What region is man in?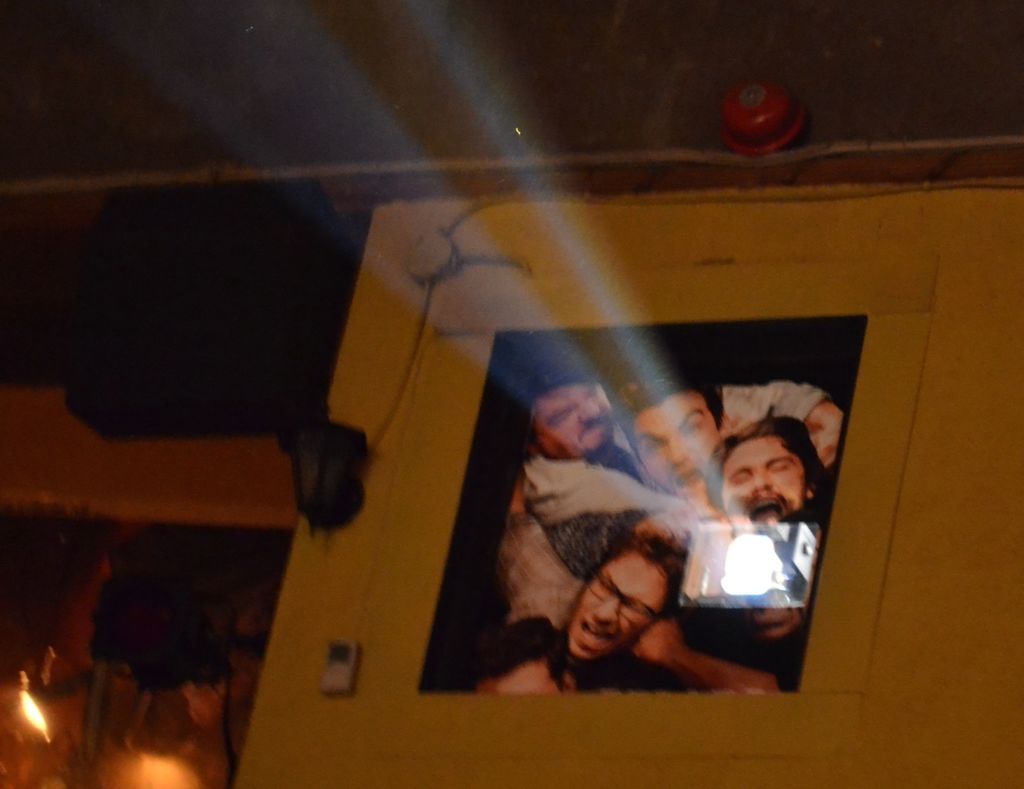
bbox(467, 522, 786, 694).
